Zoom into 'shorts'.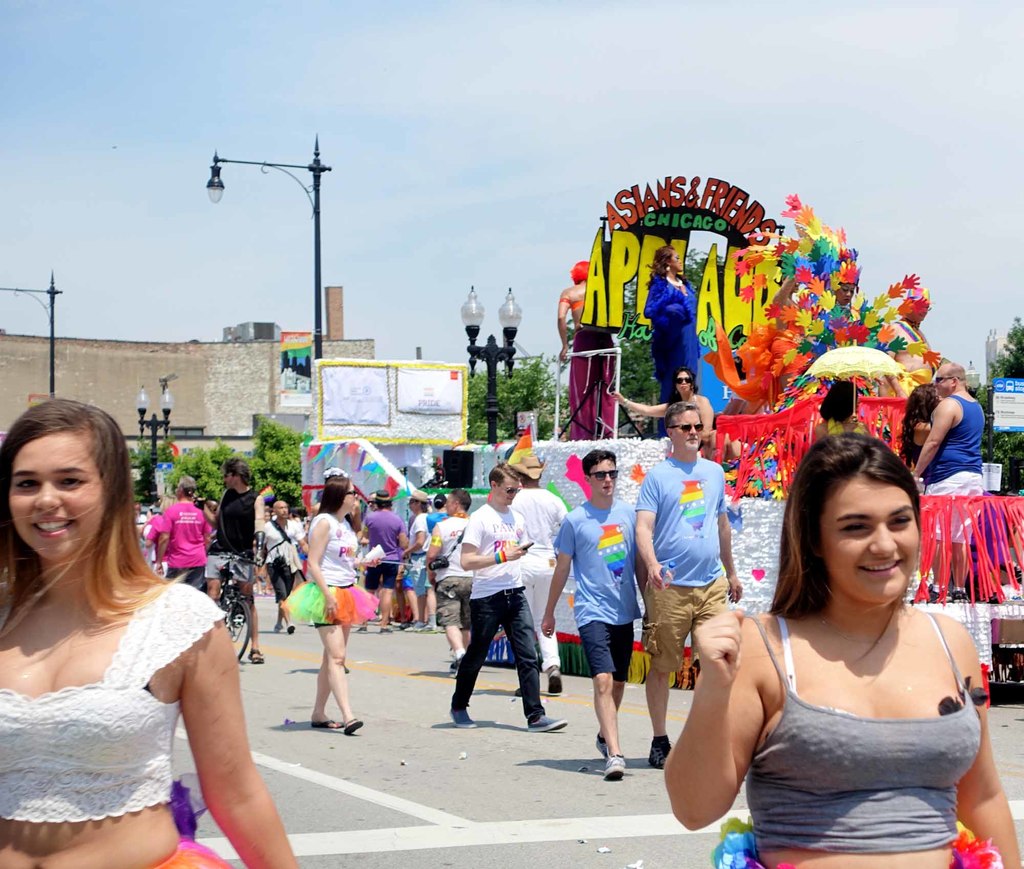
Zoom target: 638 577 732 671.
